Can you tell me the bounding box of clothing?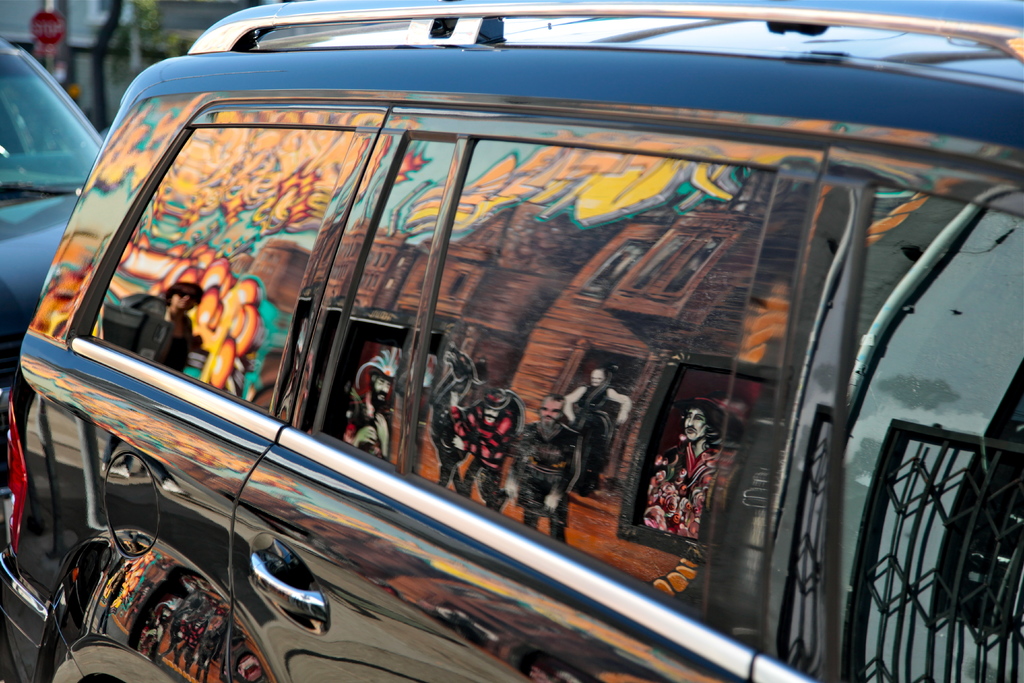
643 428 712 553.
